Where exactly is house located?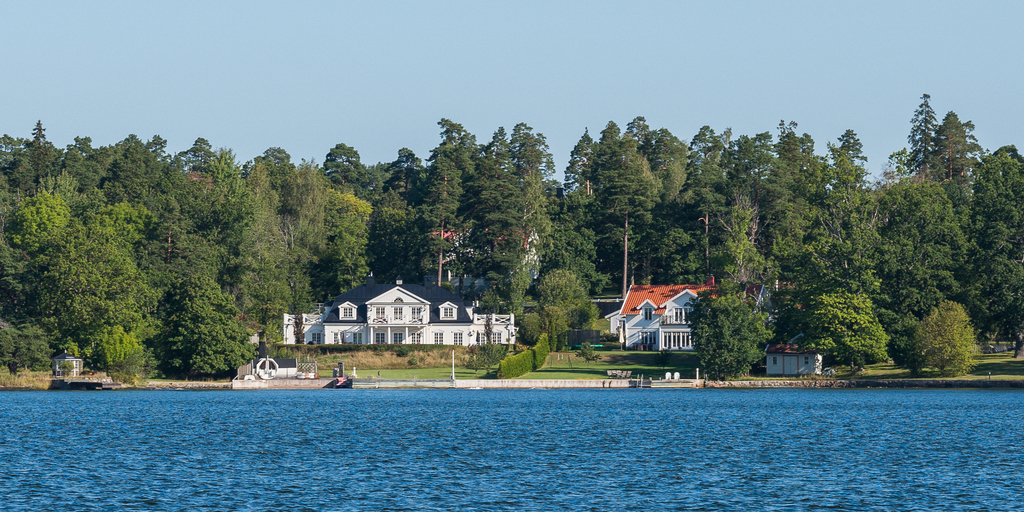
Its bounding box is region(758, 334, 833, 378).
